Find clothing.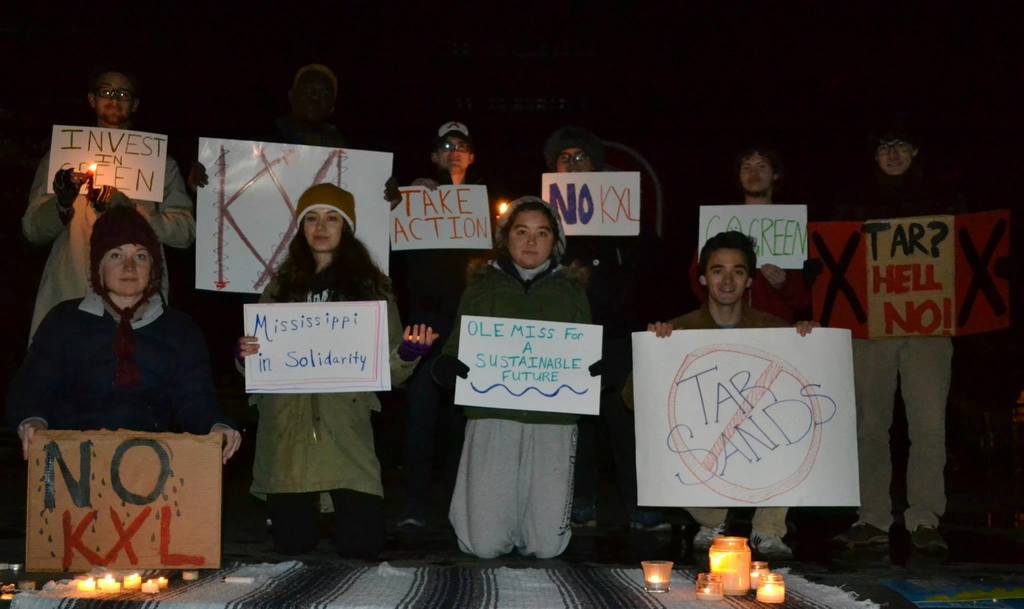
642 301 790 569.
